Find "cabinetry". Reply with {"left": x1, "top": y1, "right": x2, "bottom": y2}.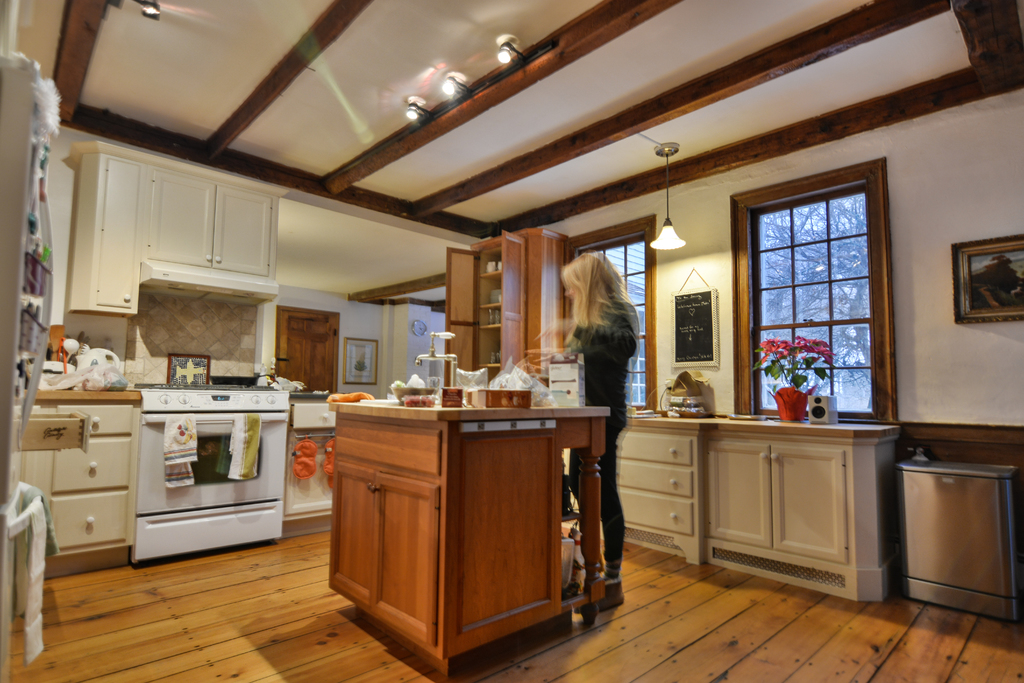
{"left": 896, "top": 462, "right": 1014, "bottom": 630}.
